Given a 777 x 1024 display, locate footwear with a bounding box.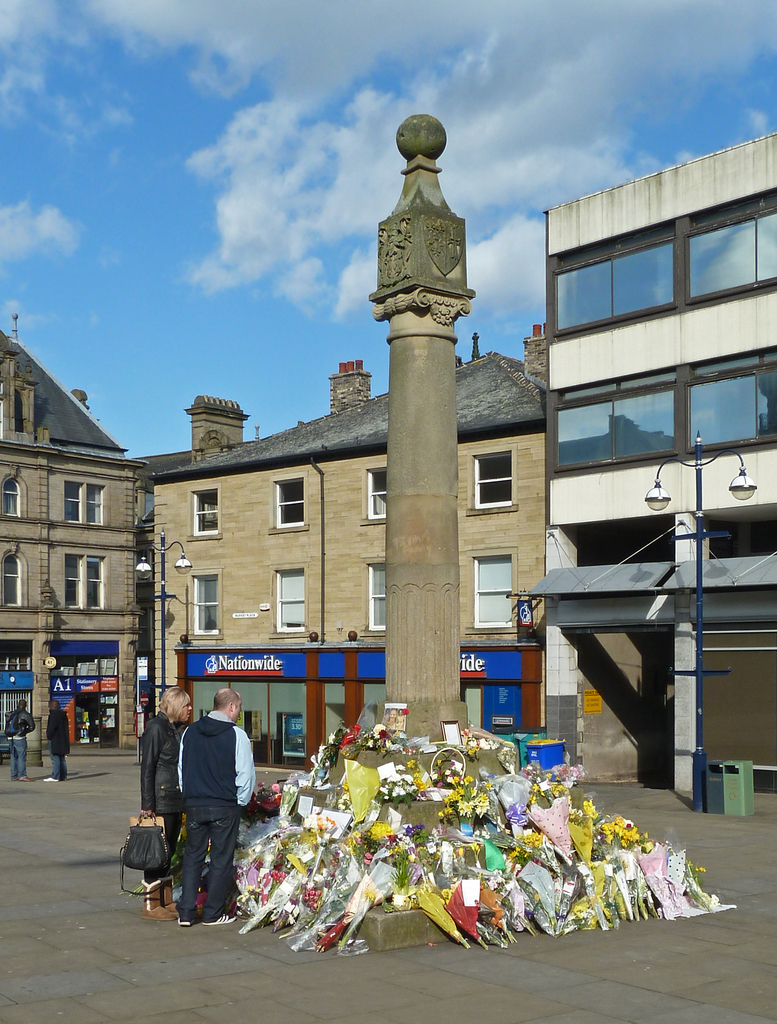
Located: 43:777:57:781.
